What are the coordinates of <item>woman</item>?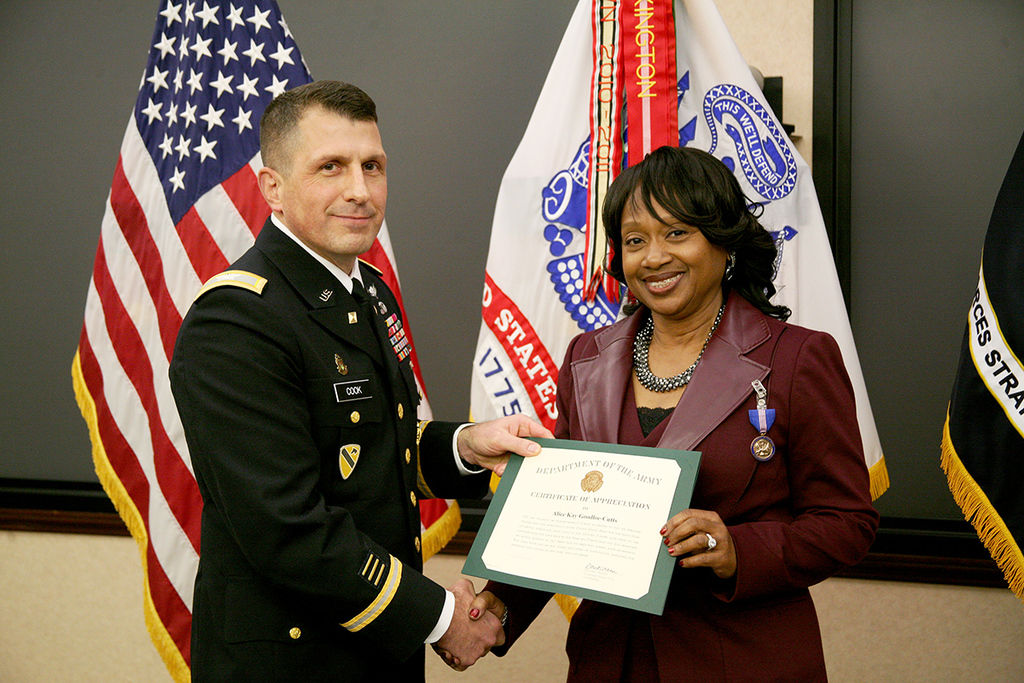
rect(554, 134, 852, 646).
